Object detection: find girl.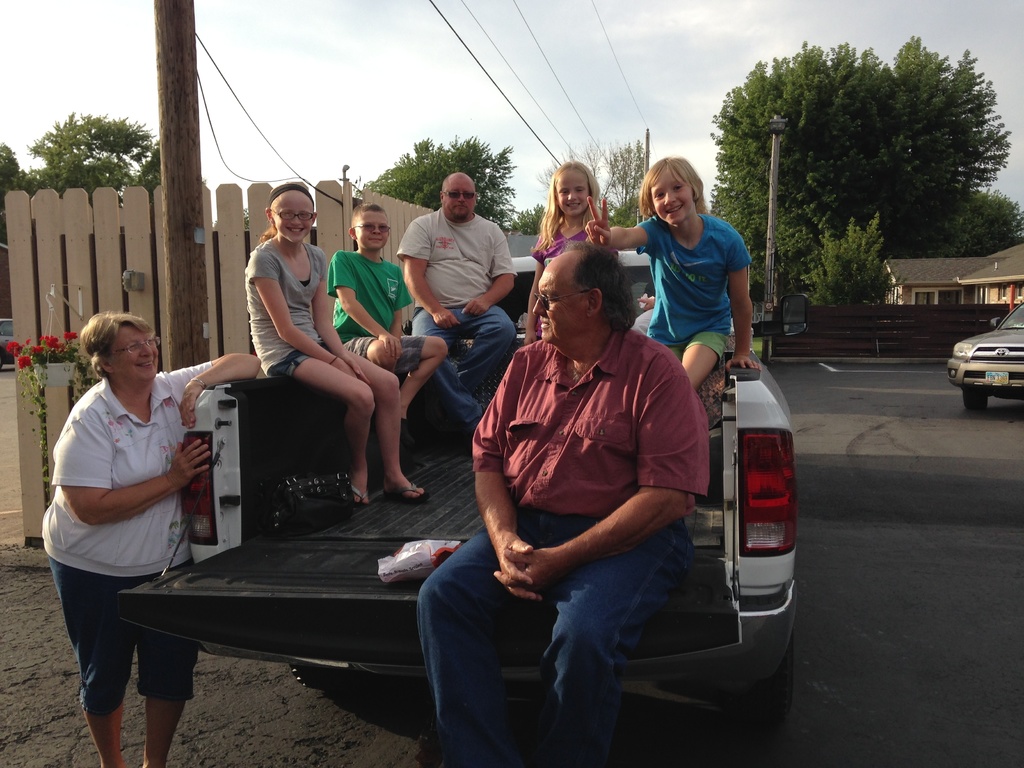
586/156/758/385.
